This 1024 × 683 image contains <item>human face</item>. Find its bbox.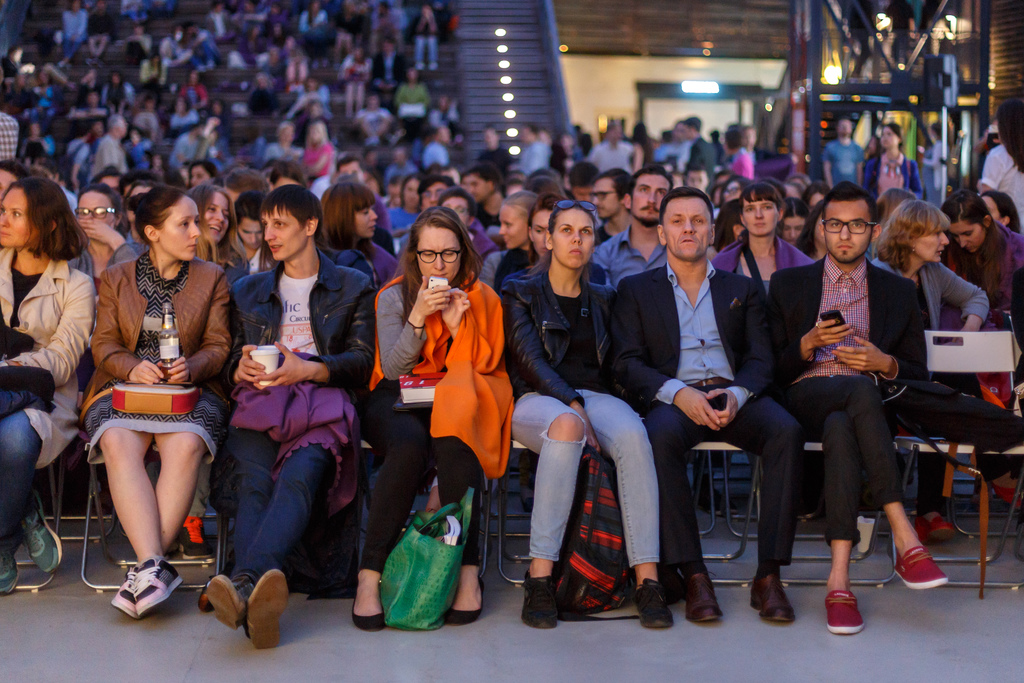
crop(442, 197, 469, 226).
